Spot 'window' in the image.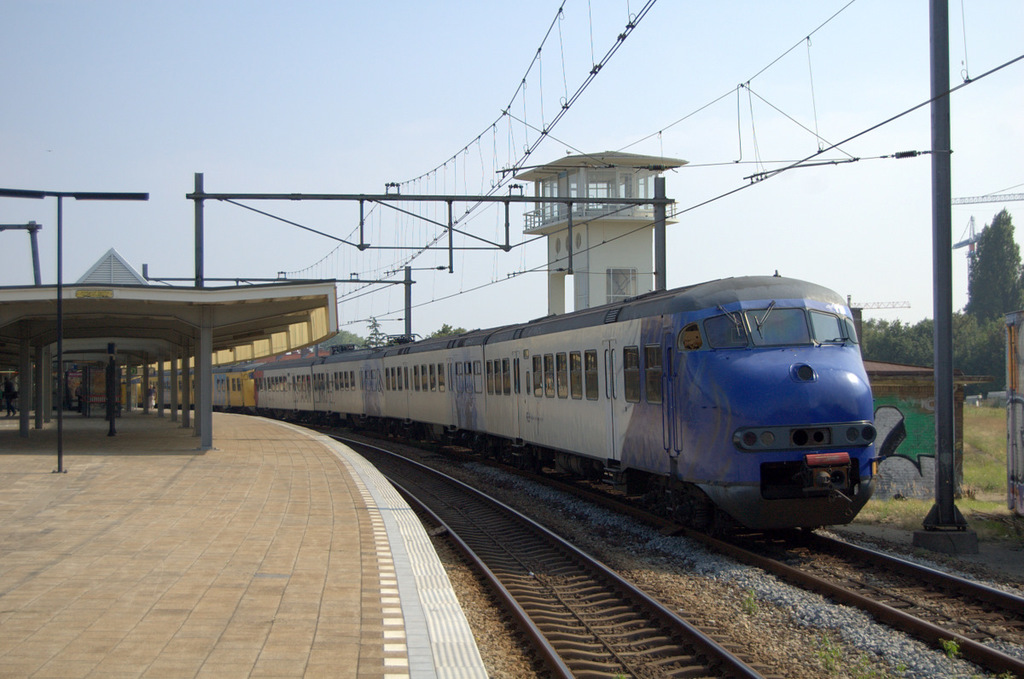
'window' found at 176,380,183,385.
